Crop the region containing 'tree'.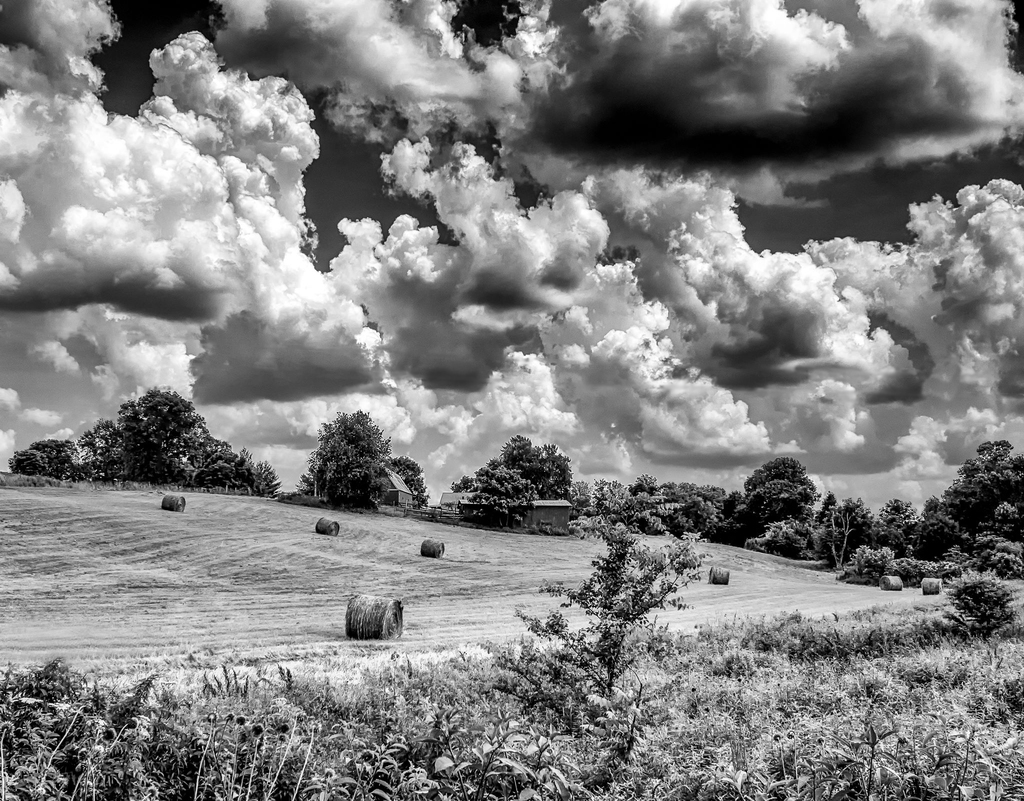
Crop region: locate(936, 433, 1023, 542).
